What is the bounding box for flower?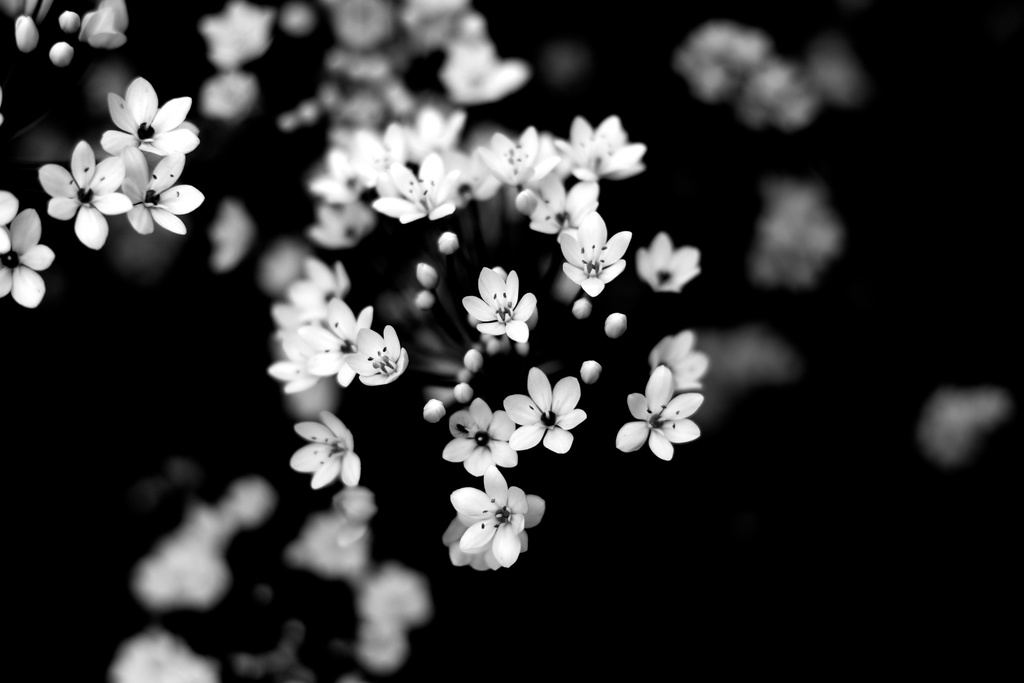
bbox(444, 398, 527, 473).
